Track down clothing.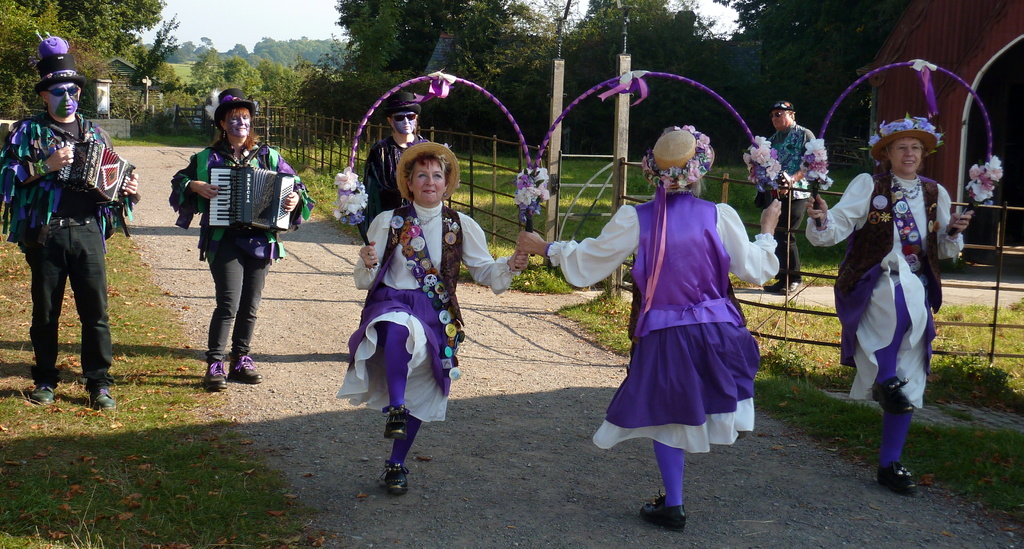
Tracked to (left=0, top=115, right=161, bottom=381).
